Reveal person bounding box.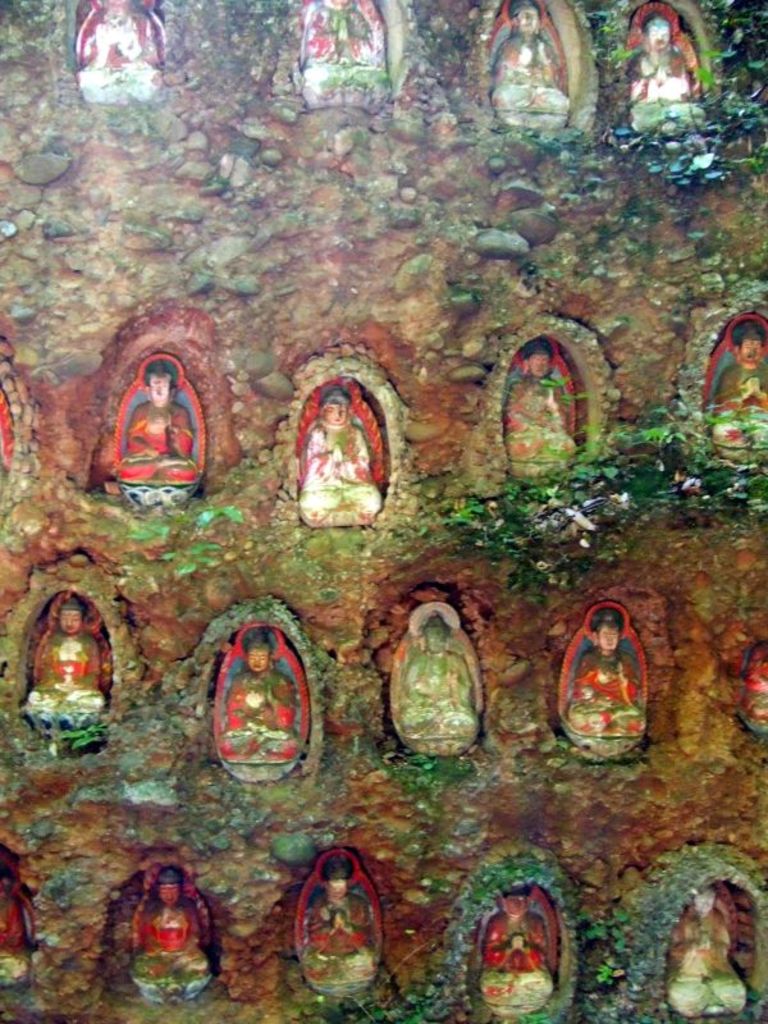
Revealed: 292, 0, 390, 101.
